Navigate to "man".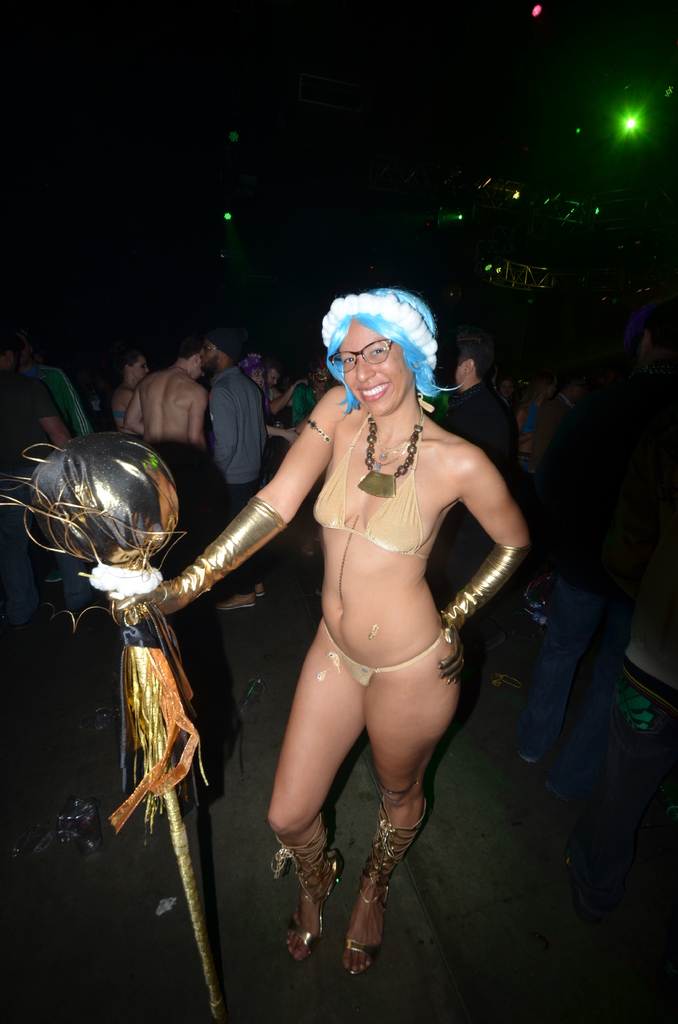
Navigation target: (434, 329, 522, 485).
